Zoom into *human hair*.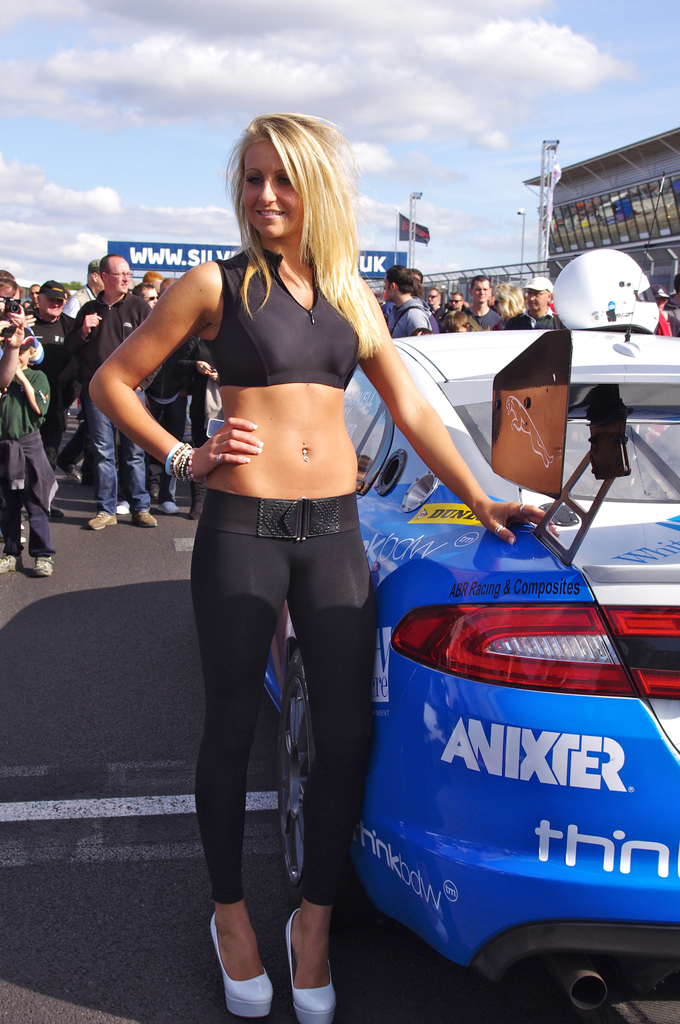
Zoom target: bbox=[143, 270, 165, 282].
